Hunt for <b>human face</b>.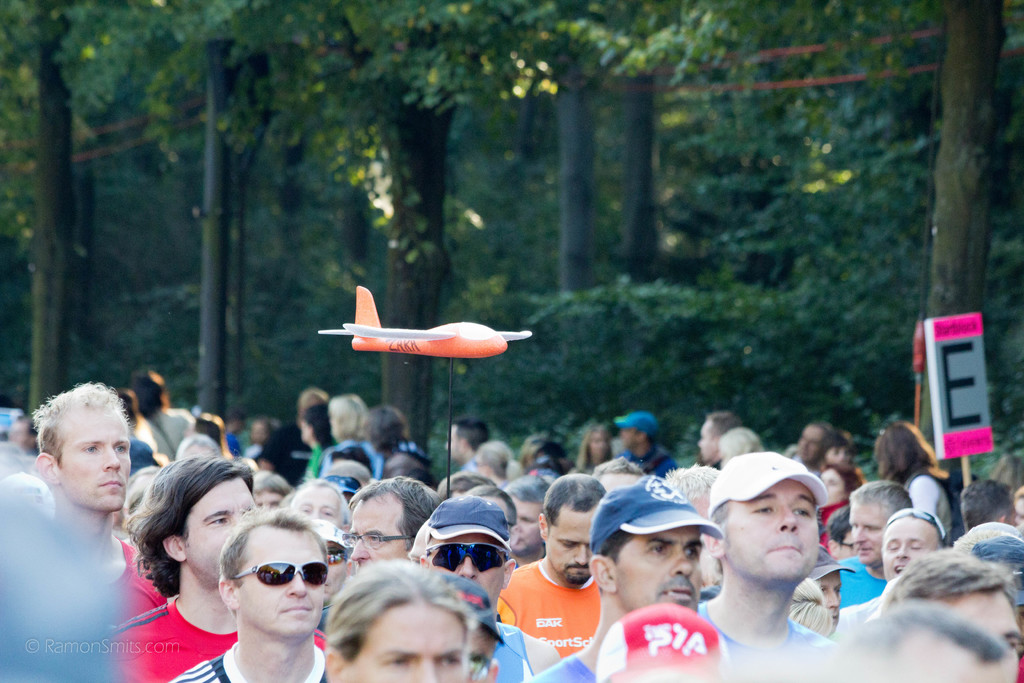
Hunted down at [left=543, top=512, right=593, bottom=586].
